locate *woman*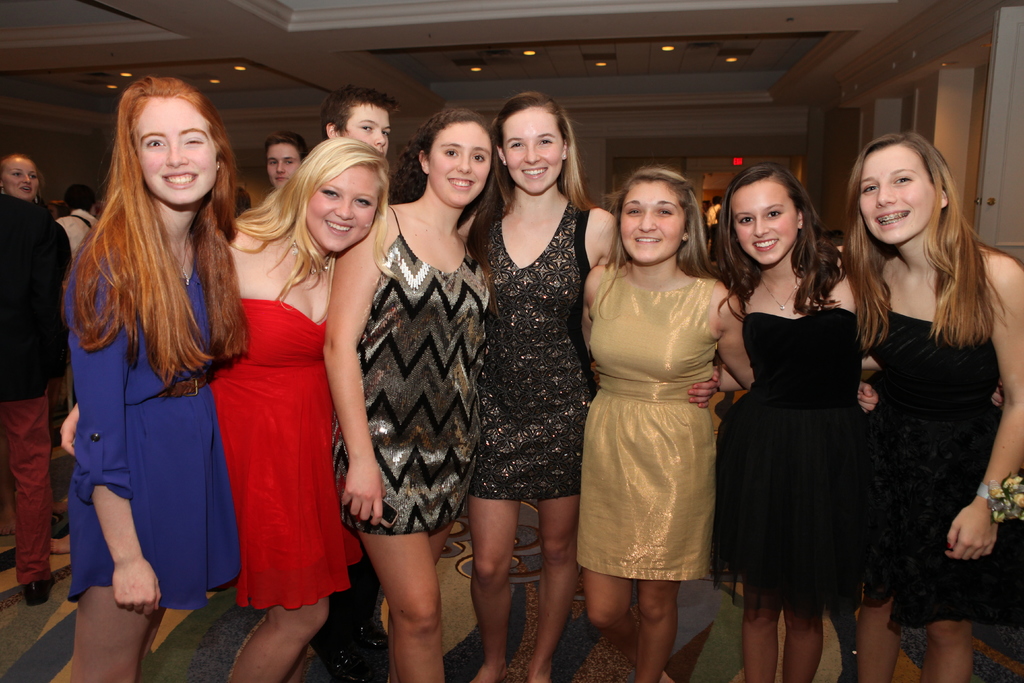
crop(467, 90, 635, 682)
